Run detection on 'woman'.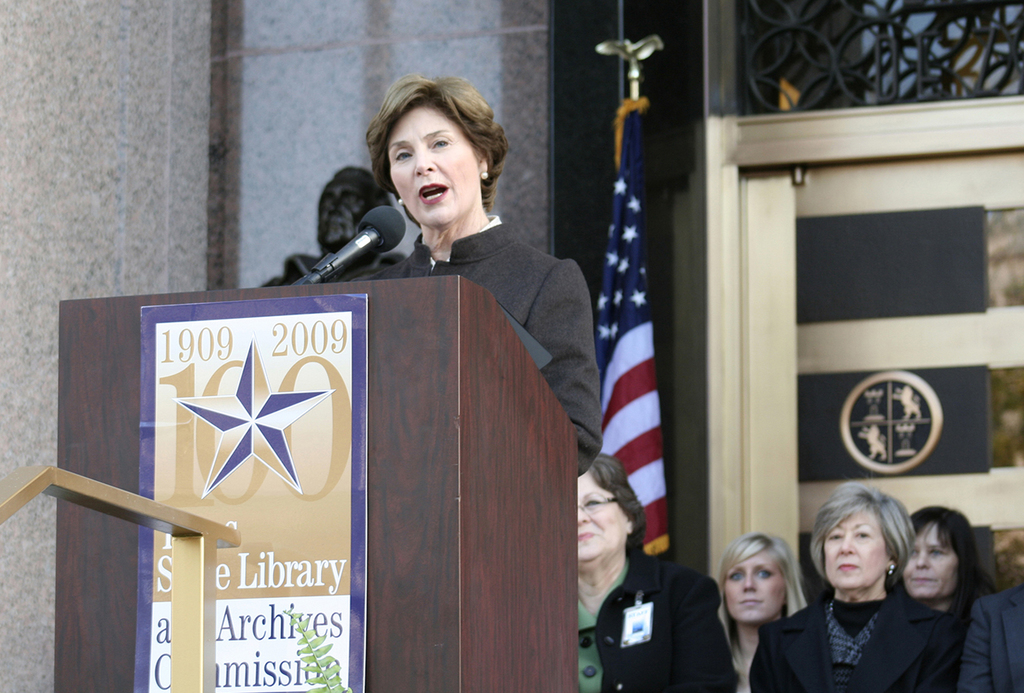
Result: pyautogui.locateOnScreen(961, 582, 1023, 692).
